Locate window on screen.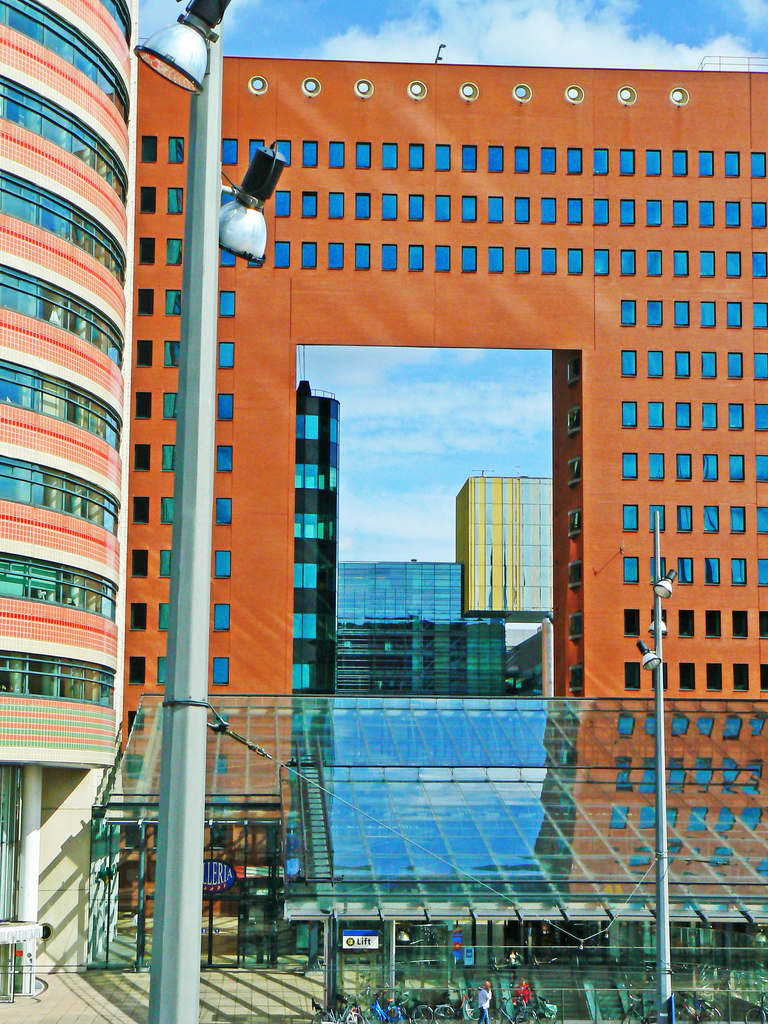
On screen at pyautogui.locateOnScreen(682, 611, 698, 637).
